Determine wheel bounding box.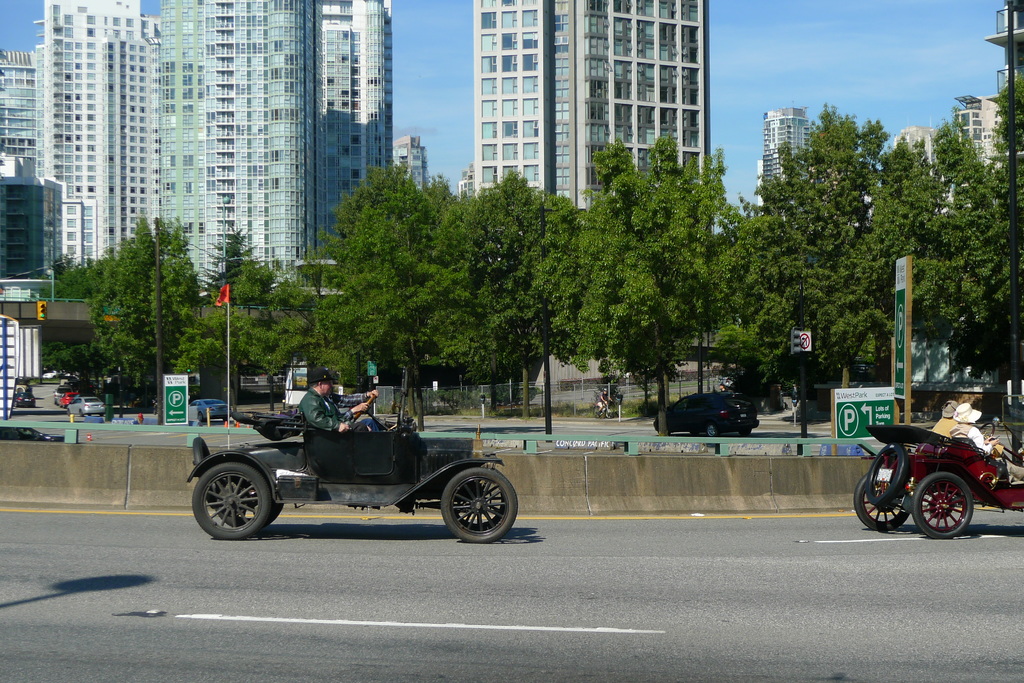
Determined: rect(911, 469, 976, 541).
